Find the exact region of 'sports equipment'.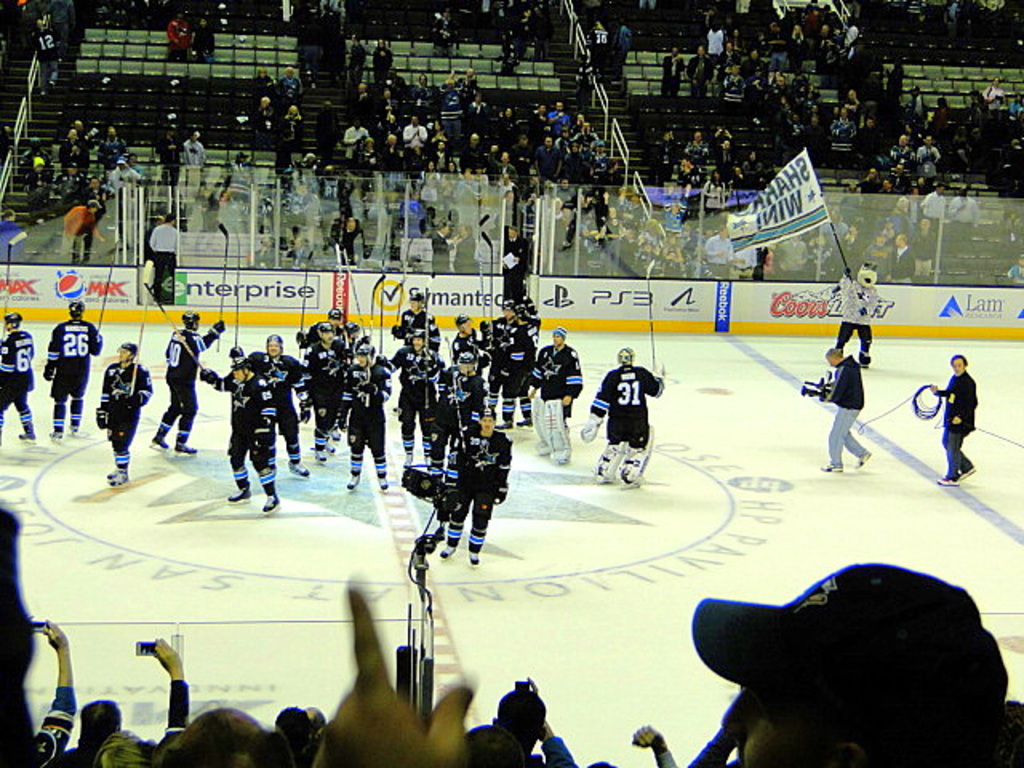
Exact region: [368, 274, 387, 341].
